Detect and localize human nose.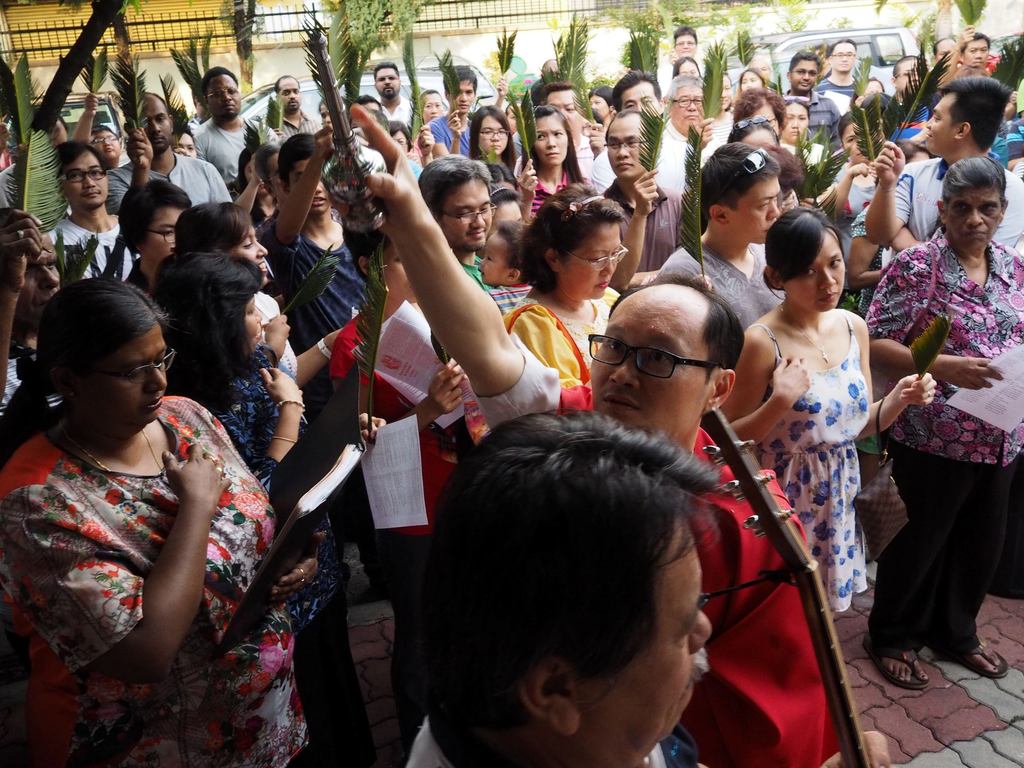
Localized at [489,129,500,142].
